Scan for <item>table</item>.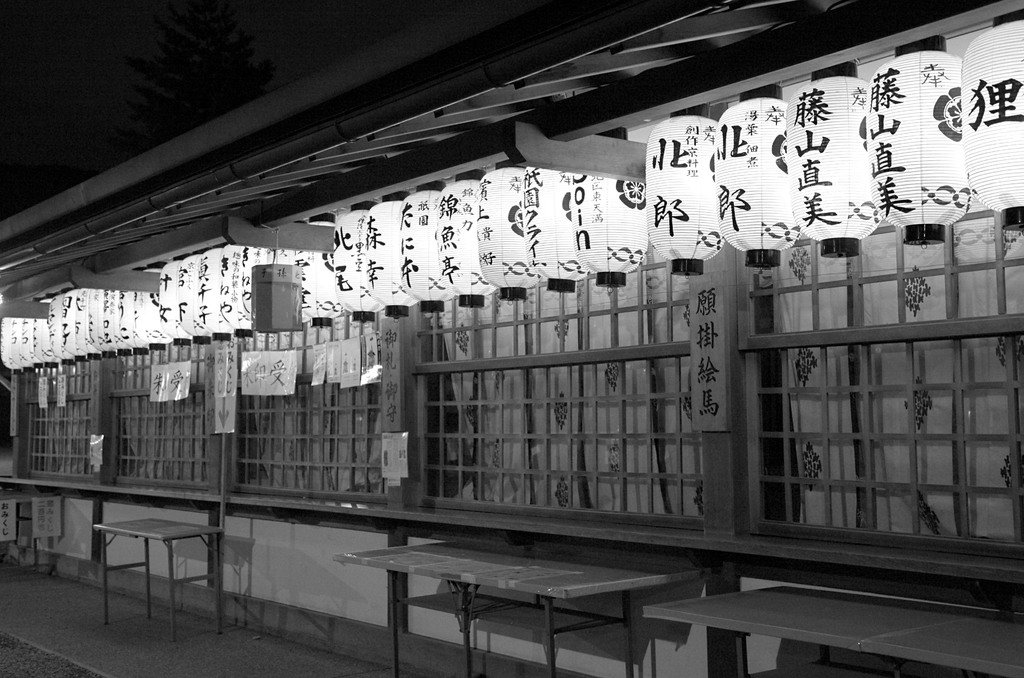
Scan result: [x1=309, y1=537, x2=736, y2=657].
